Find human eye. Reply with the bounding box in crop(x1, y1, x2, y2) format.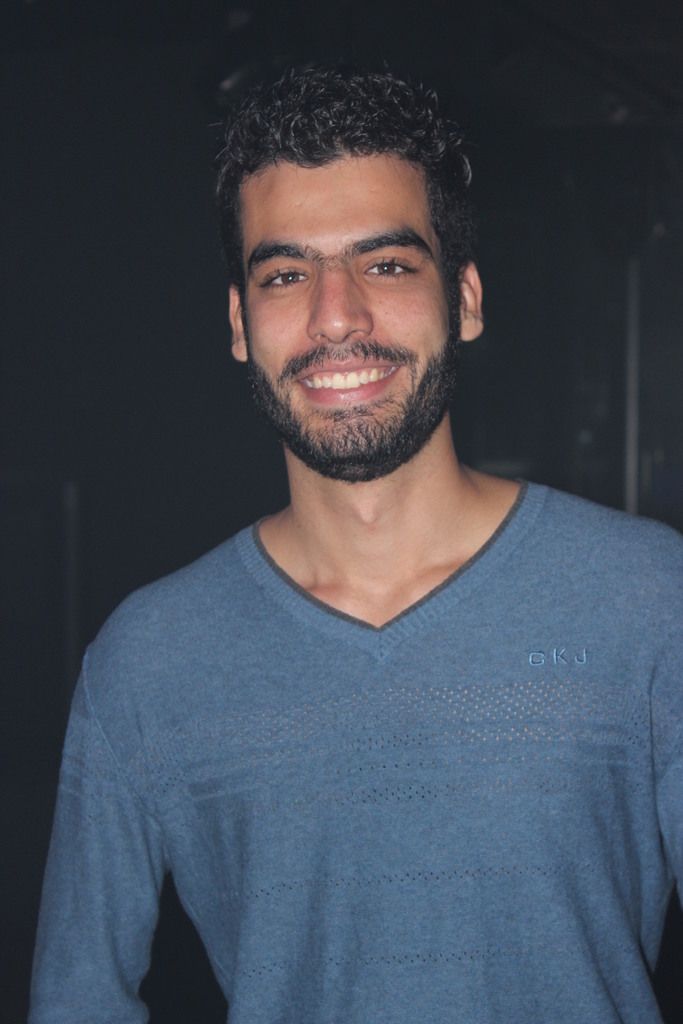
crop(362, 247, 425, 282).
